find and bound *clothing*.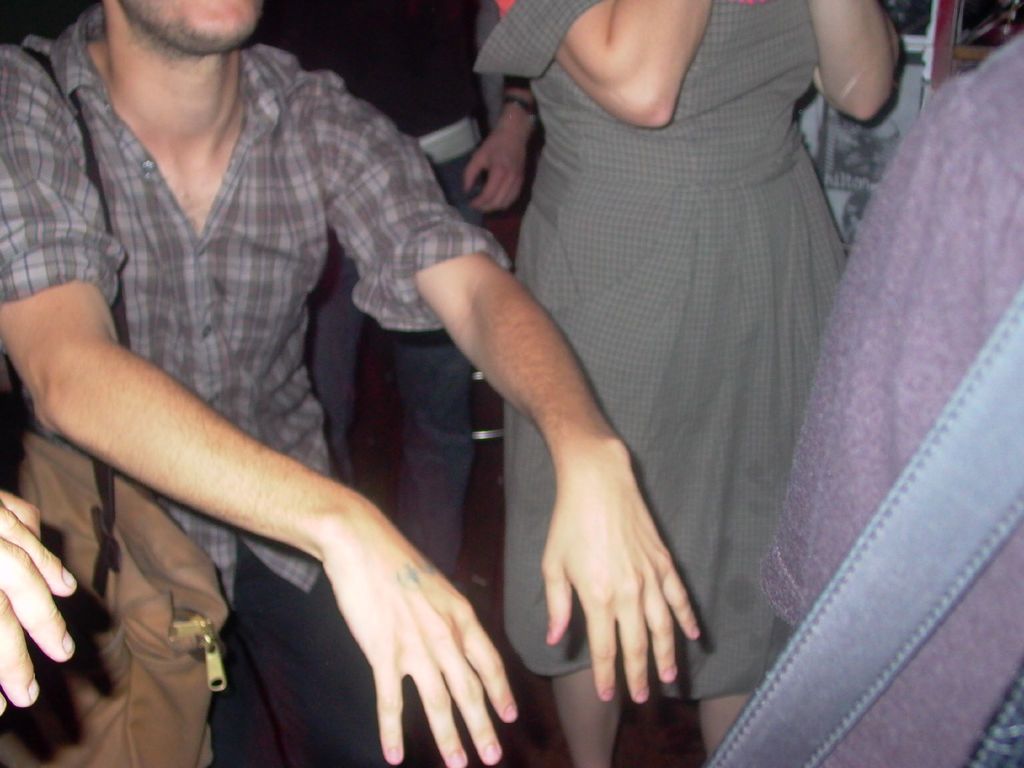
Bound: pyautogui.locateOnScreen(253, 0, 531, 584).
